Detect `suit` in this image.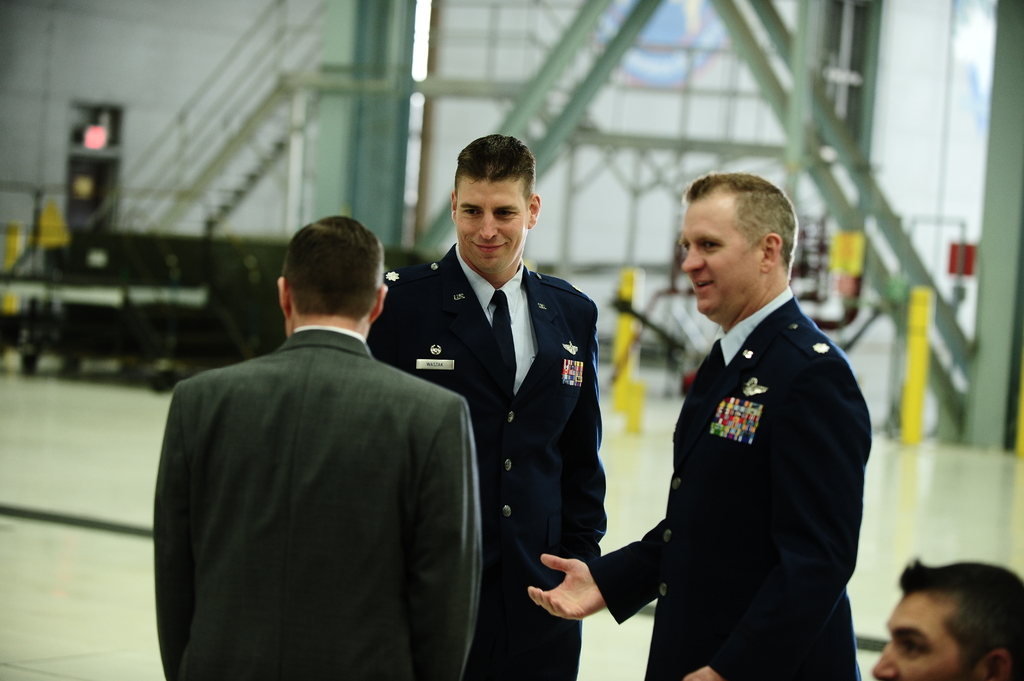
Detection: (left=364, top=236, right=612, bottom=680).
